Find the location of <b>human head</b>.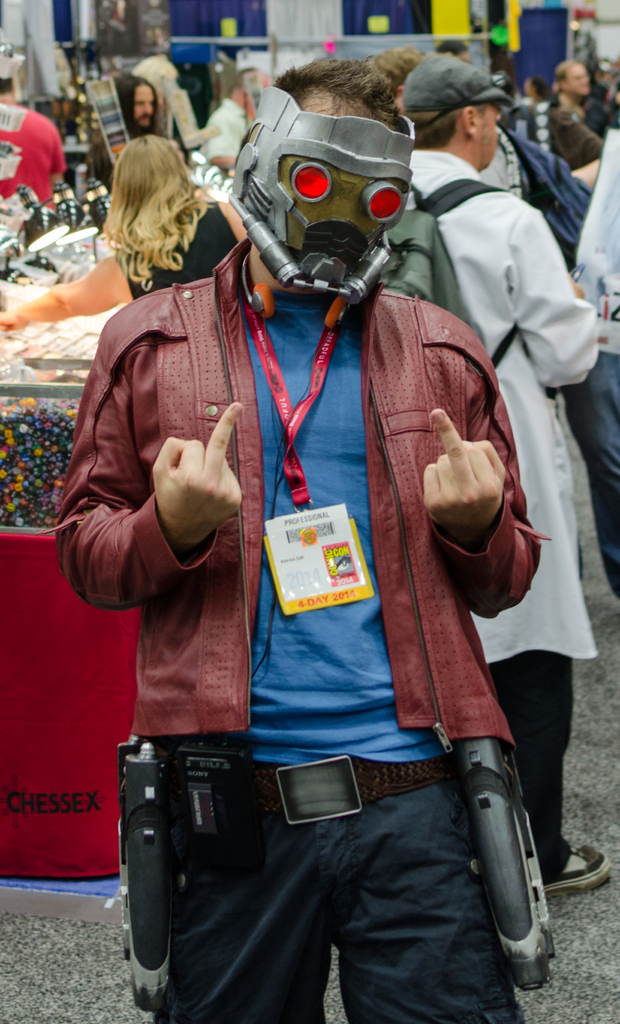
Location: <region>437, 40, 470, 59</region>.
